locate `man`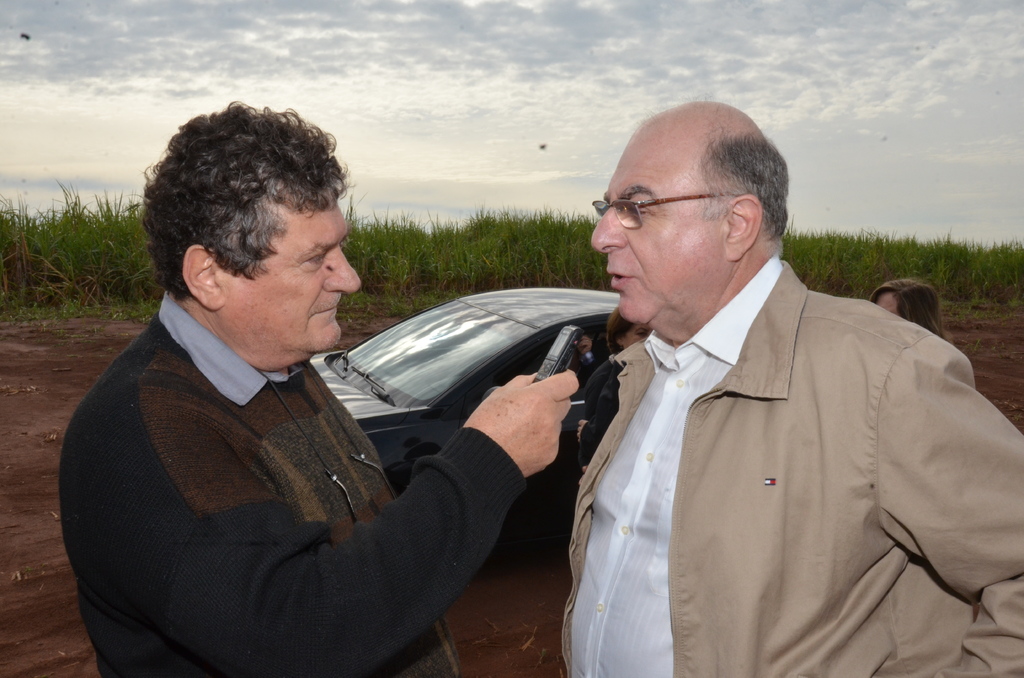
box=[54, 95, 582, 677]
